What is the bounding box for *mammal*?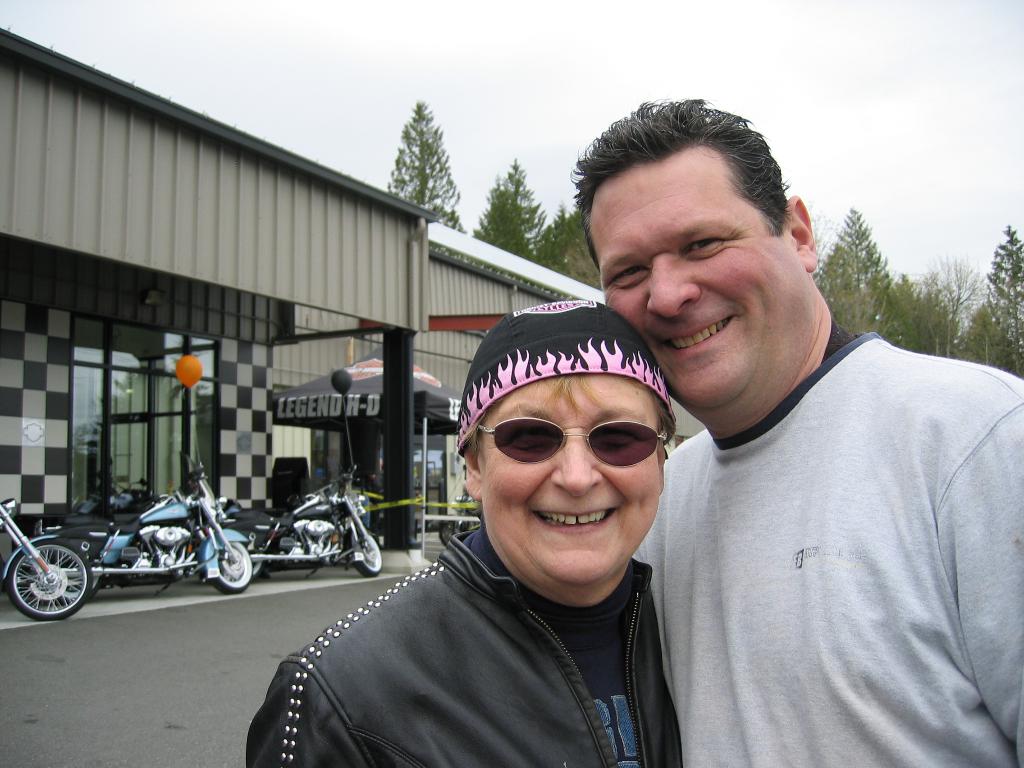
select_region(232, 312, 765, 759).
